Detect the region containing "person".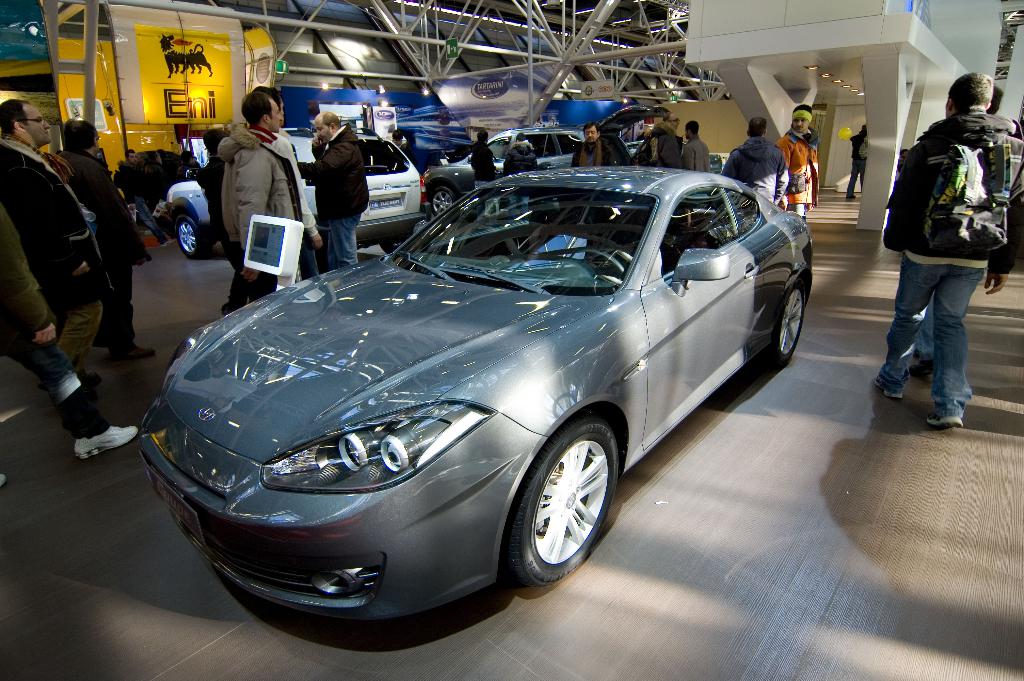
bbox=(470, 127, 498, 192).
